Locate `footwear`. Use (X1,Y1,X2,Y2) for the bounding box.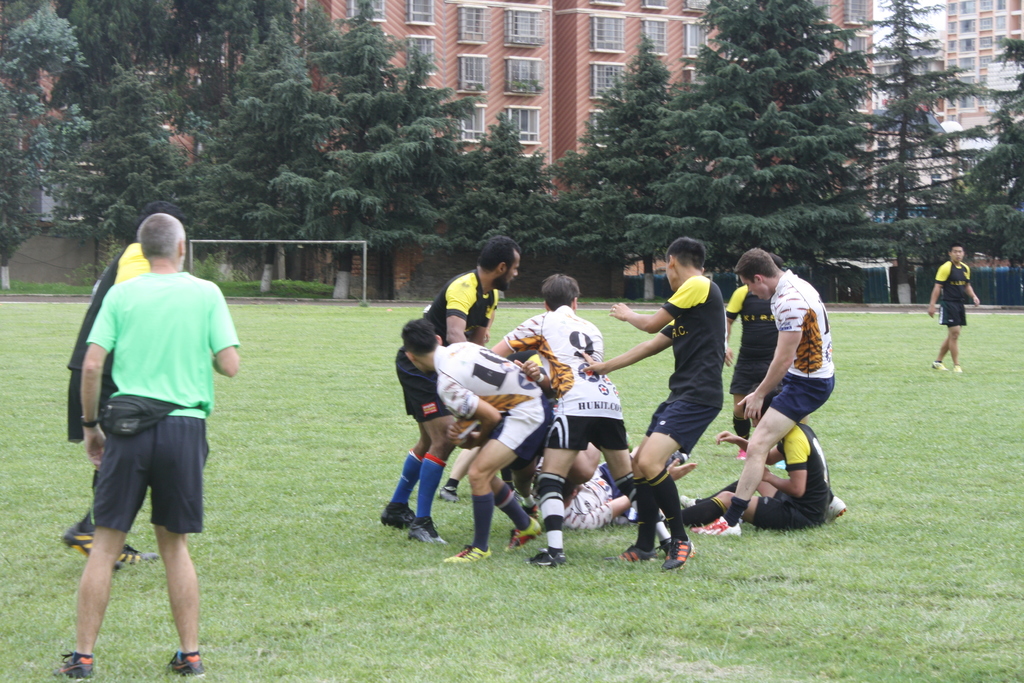
(447,547,489,564).
